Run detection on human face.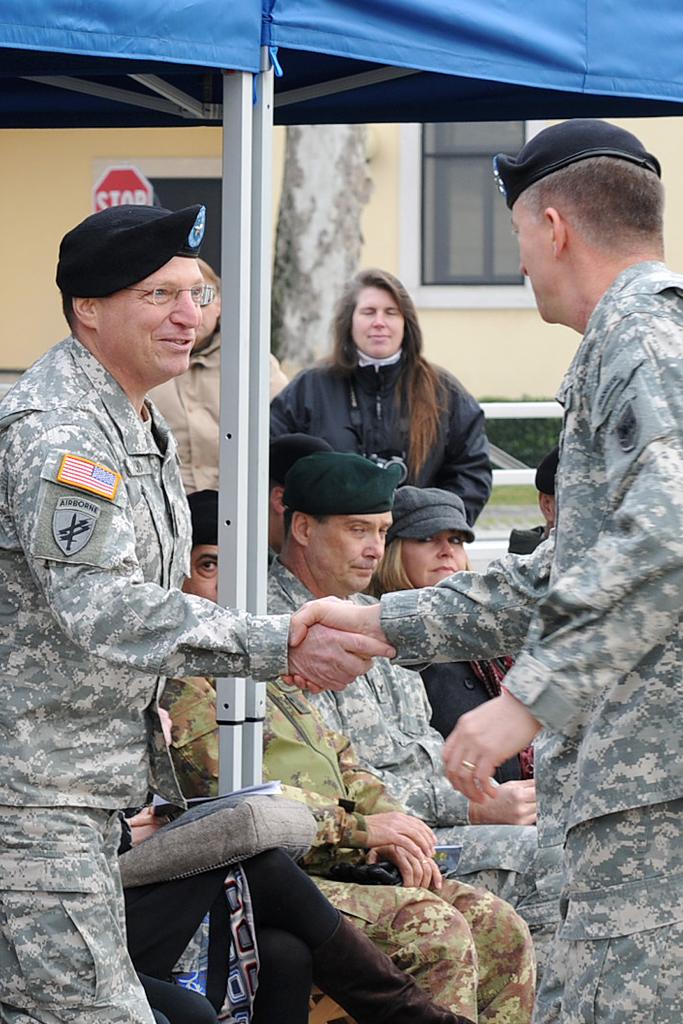
Result: locate(187, 547, 236, 609).
